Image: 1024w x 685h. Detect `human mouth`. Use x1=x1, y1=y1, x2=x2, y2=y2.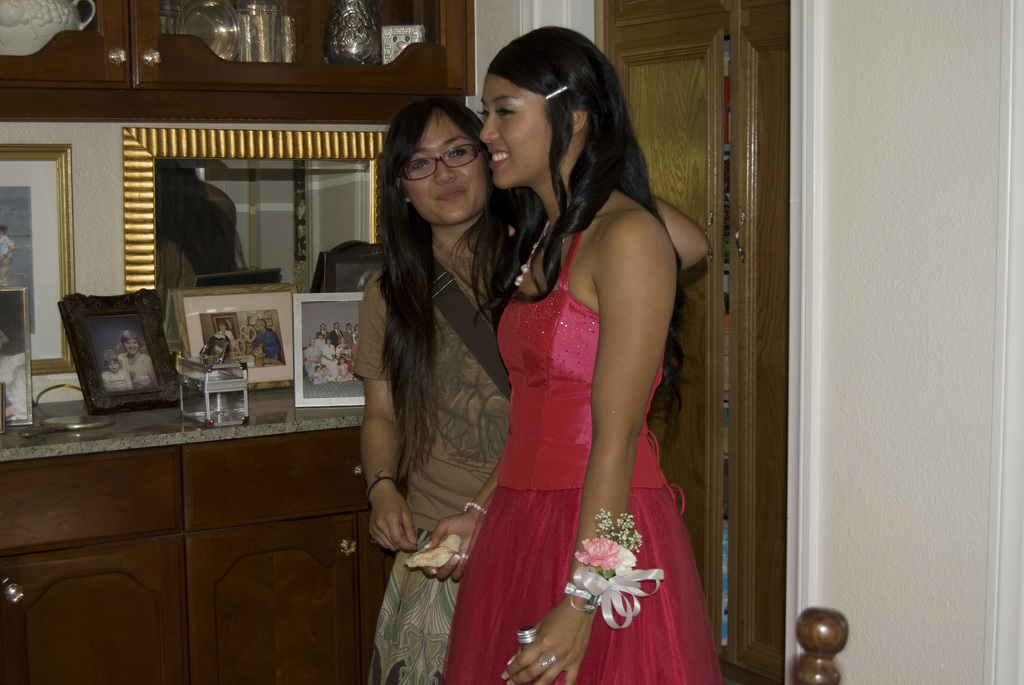
x1=437, y1=187, x2=466, y2=200.
